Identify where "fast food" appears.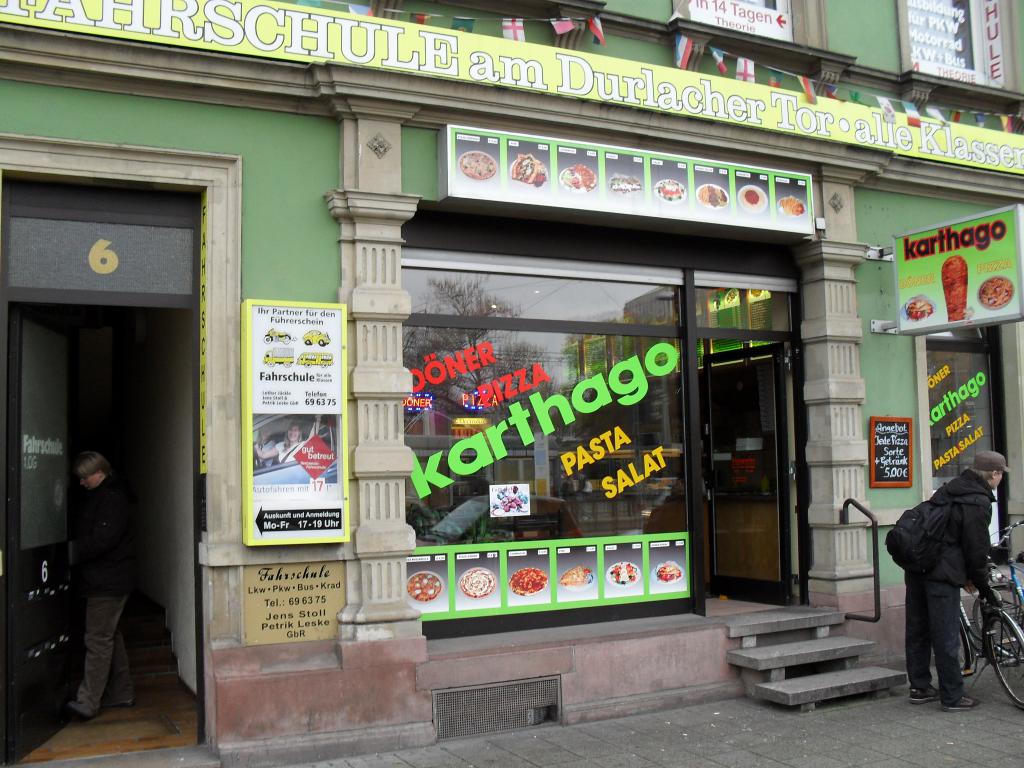
Appears at Rect(611, 558, 639, 584).
